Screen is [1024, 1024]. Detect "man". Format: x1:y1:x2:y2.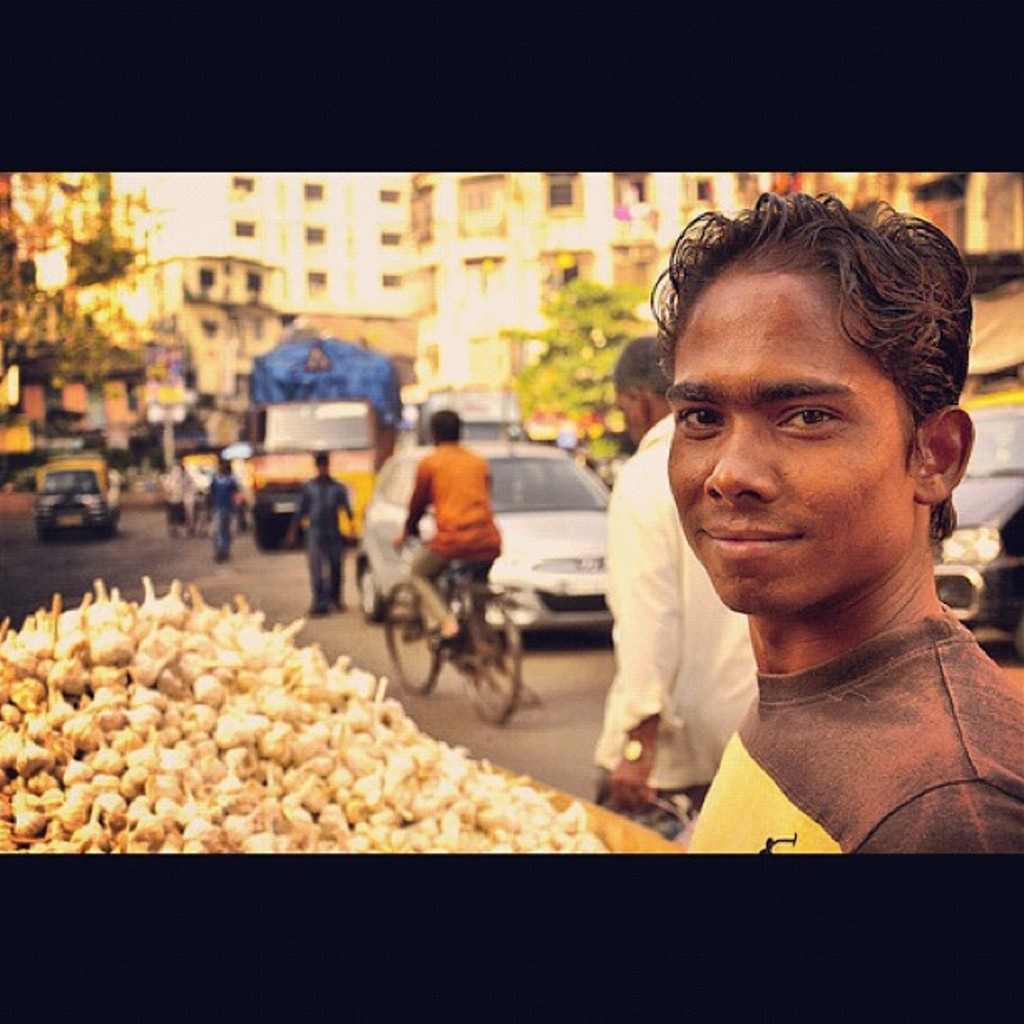
646:189:1022:850.
